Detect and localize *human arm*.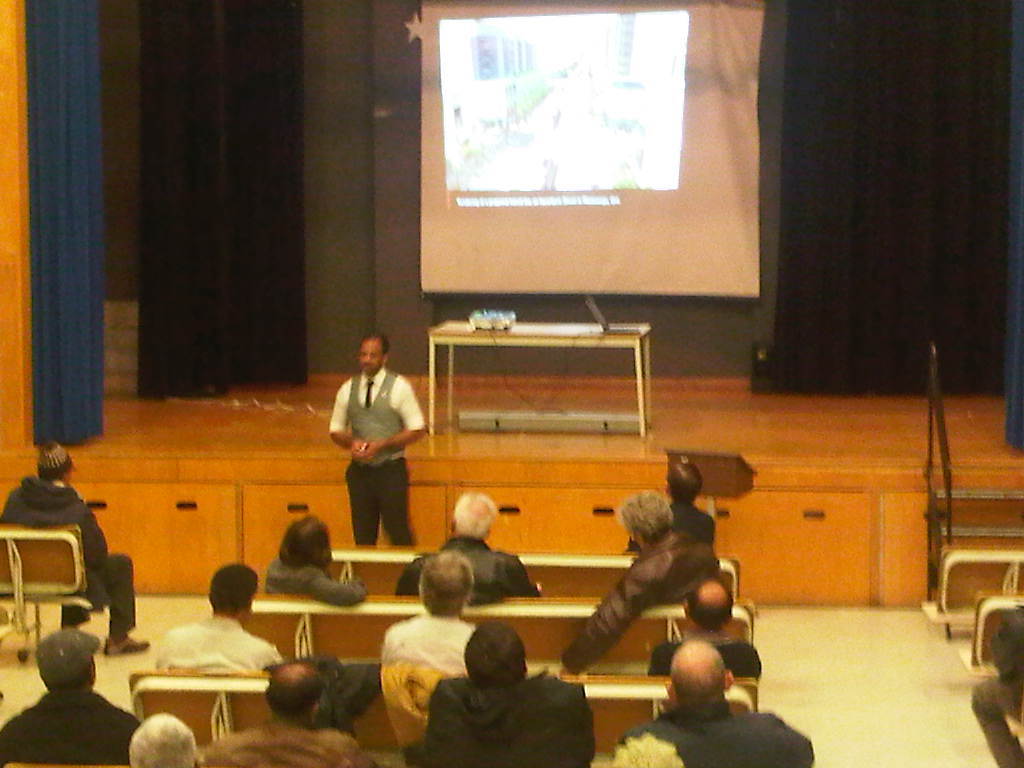
Localized at box=[555, 547, 663, 674].
